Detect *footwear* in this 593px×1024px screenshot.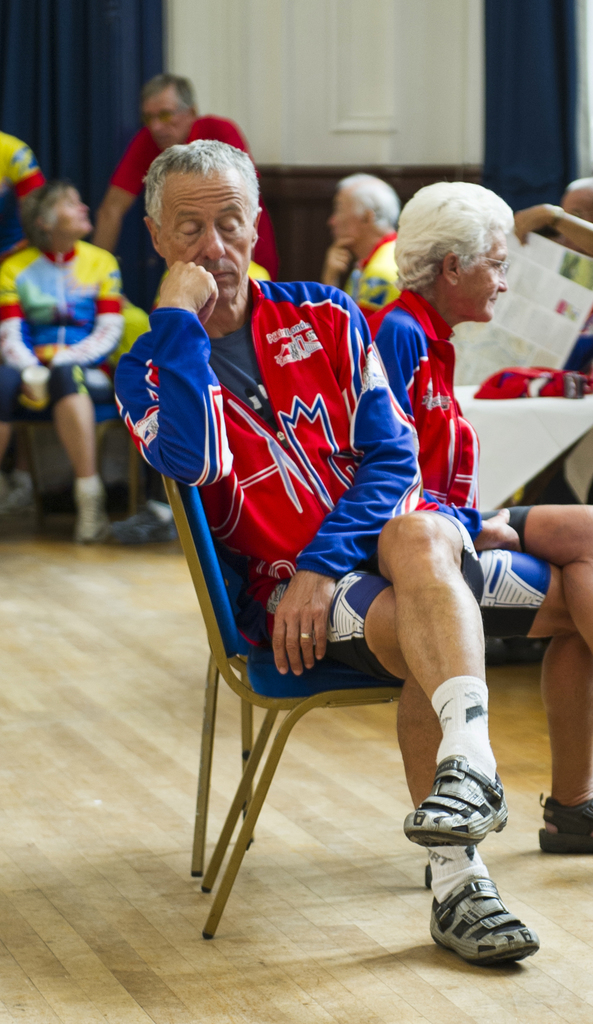
Detection: (416, 828, 533, 968).
